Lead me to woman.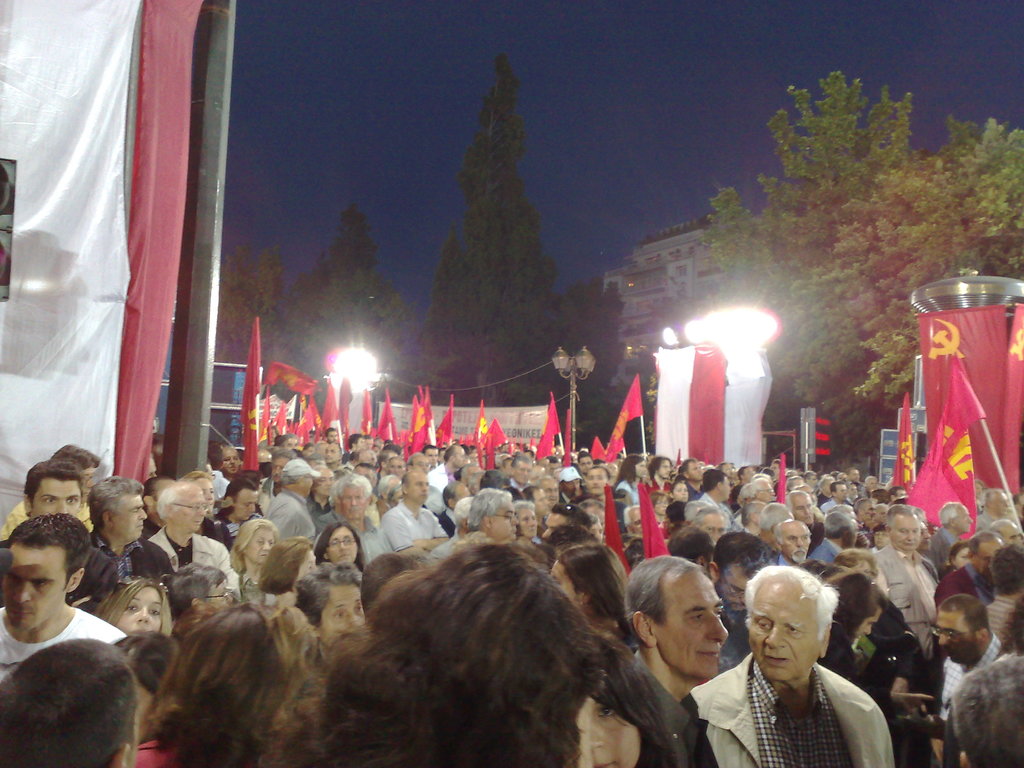
Lead to left=127, top=605, right=297, bottom=767.
